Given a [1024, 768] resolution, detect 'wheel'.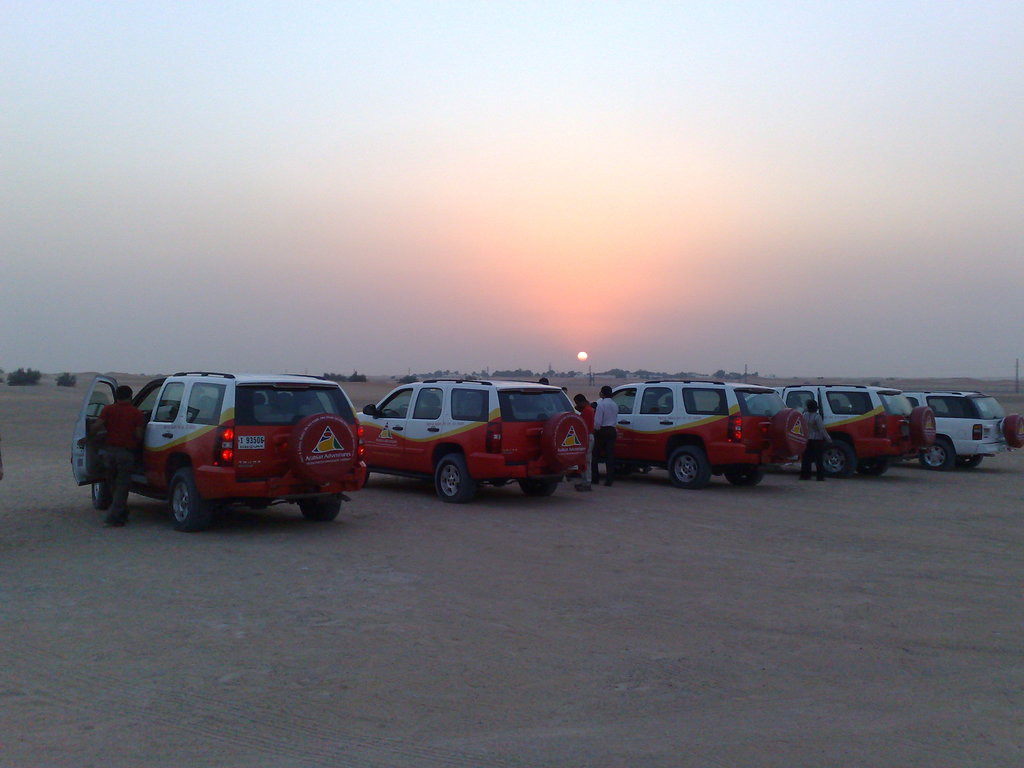
BBox(918, 438, 959, 474).
